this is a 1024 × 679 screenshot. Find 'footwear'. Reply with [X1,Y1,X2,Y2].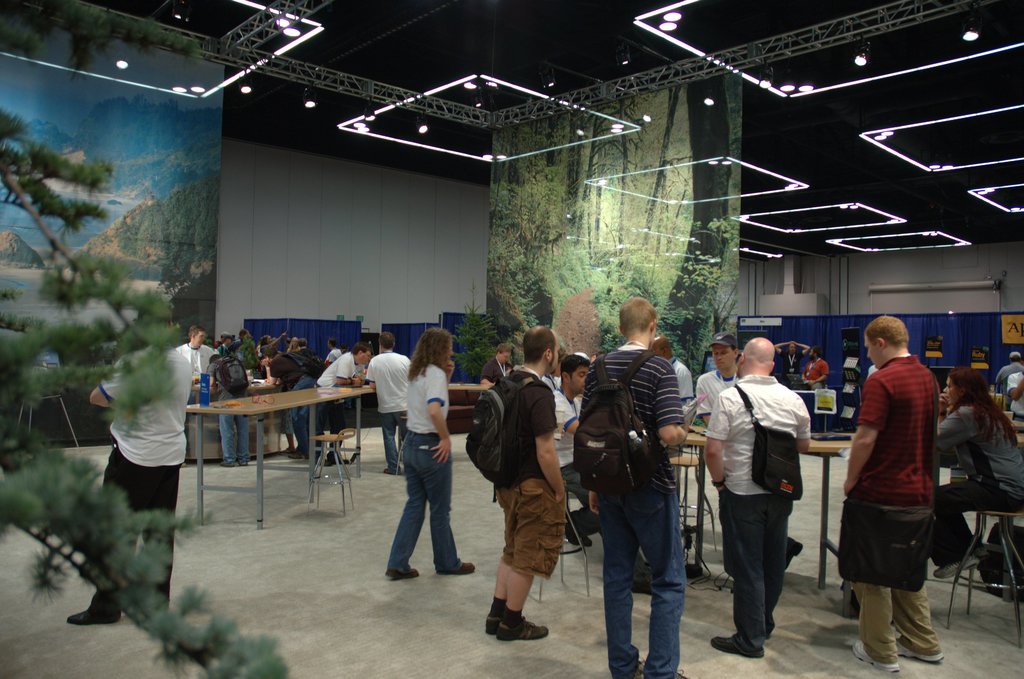
[625,656,644,678].
